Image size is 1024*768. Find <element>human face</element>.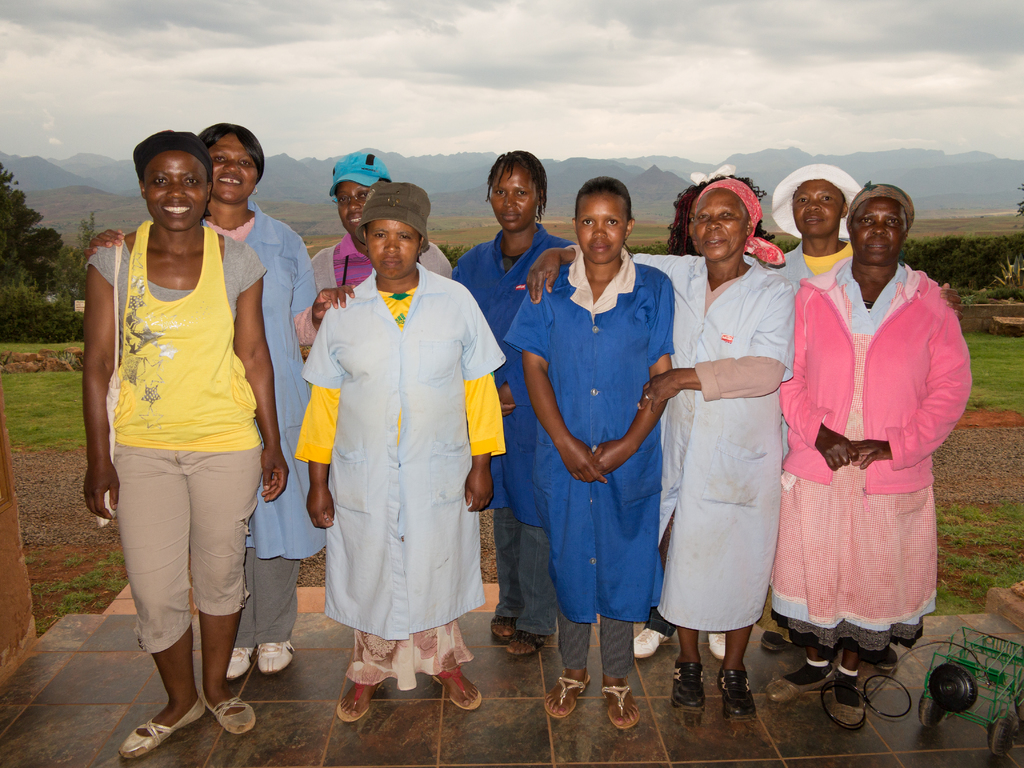
(486, 162, 544, 225).
